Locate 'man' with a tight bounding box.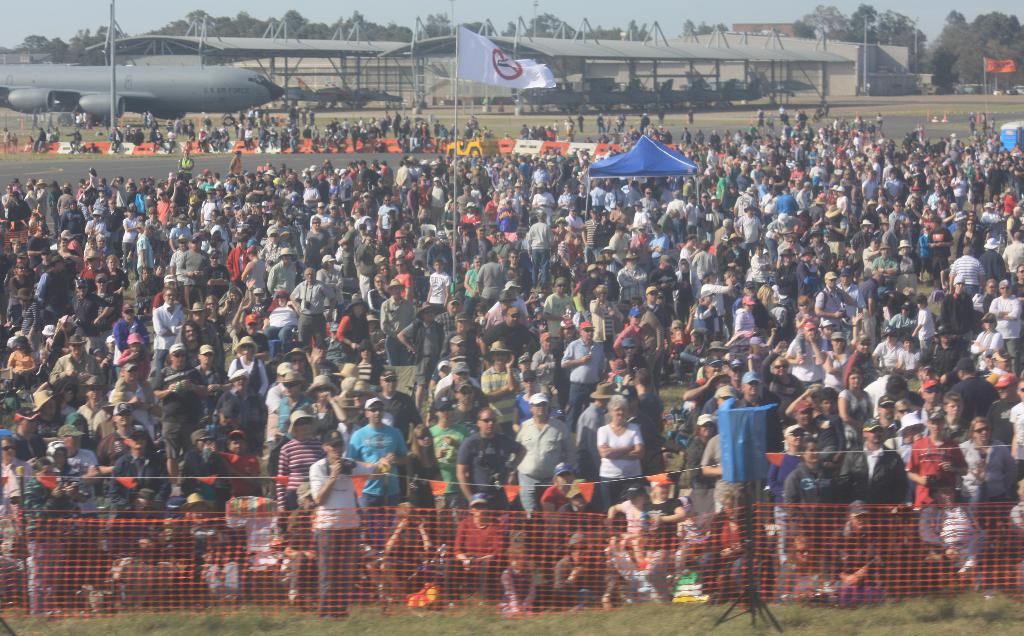
crop(627, 197, 648, 243).
